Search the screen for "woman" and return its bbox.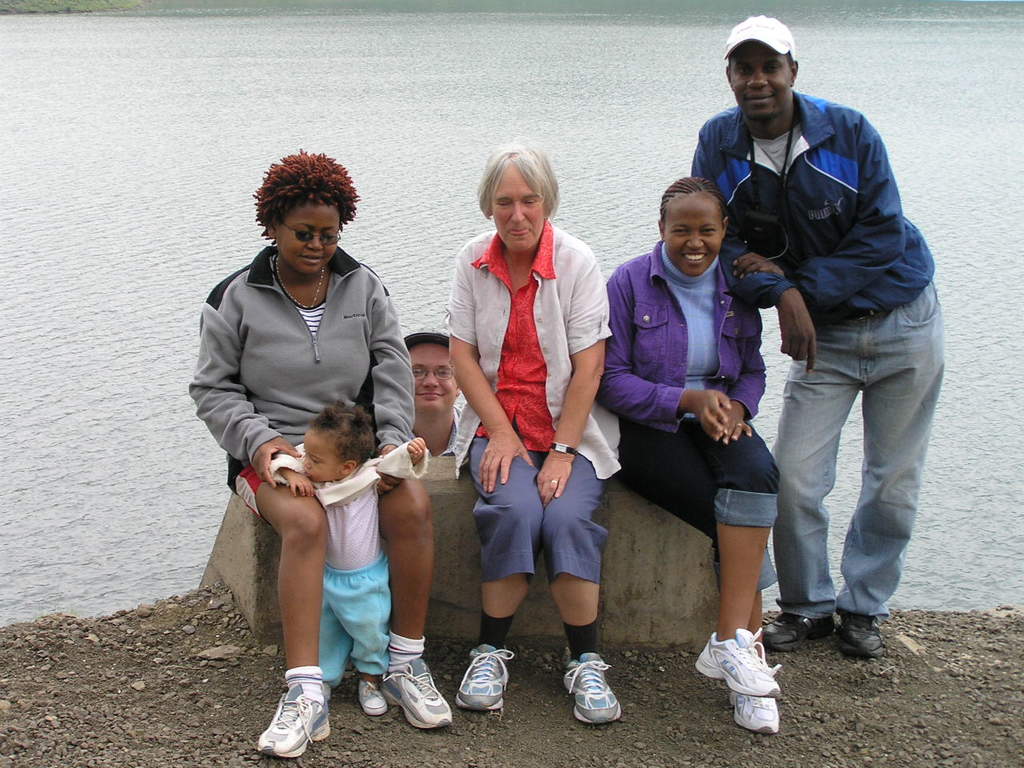
Found: crop(602, 174, 788, 742).
